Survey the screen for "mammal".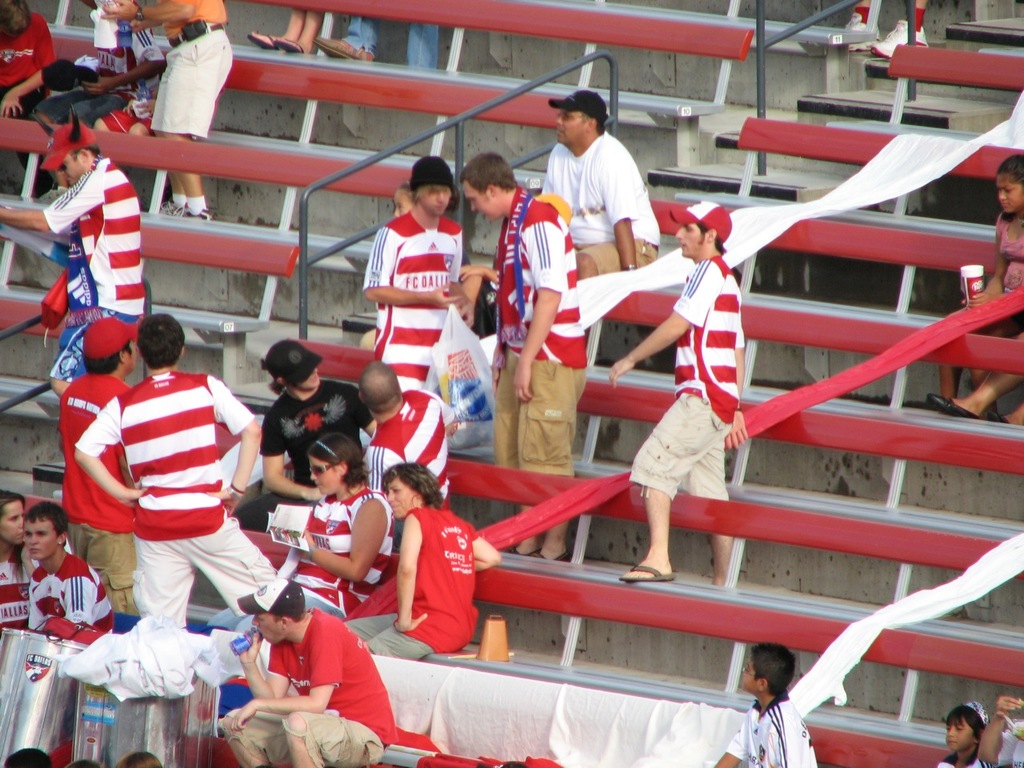
Survey found: l=108, t=748, r=162, b=767.
